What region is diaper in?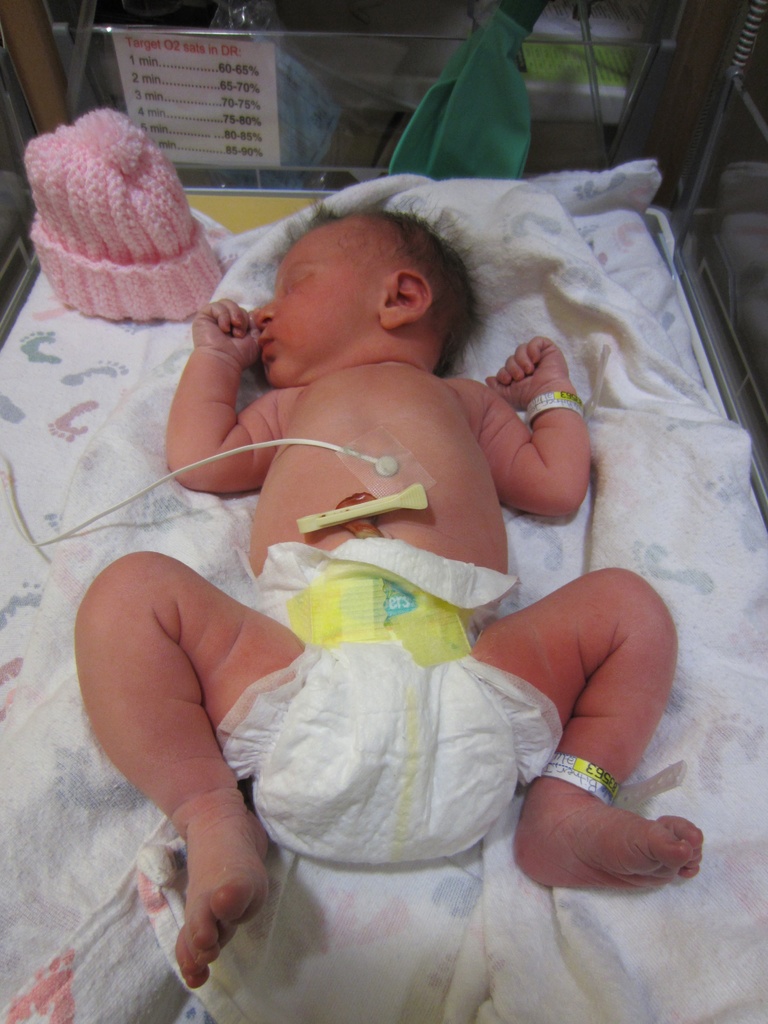
[216, 534, 565, 867].
